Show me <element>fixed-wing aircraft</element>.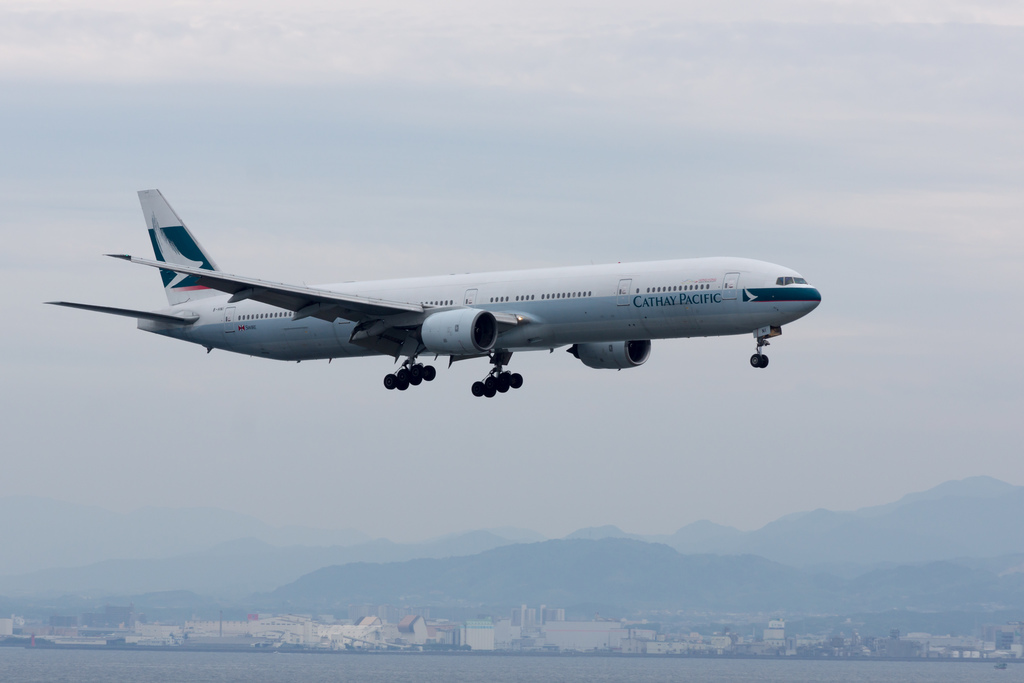
<element>fixed-wing aircraft</element> is here: [x1=36, y1=185, x2=822, y2=399].
